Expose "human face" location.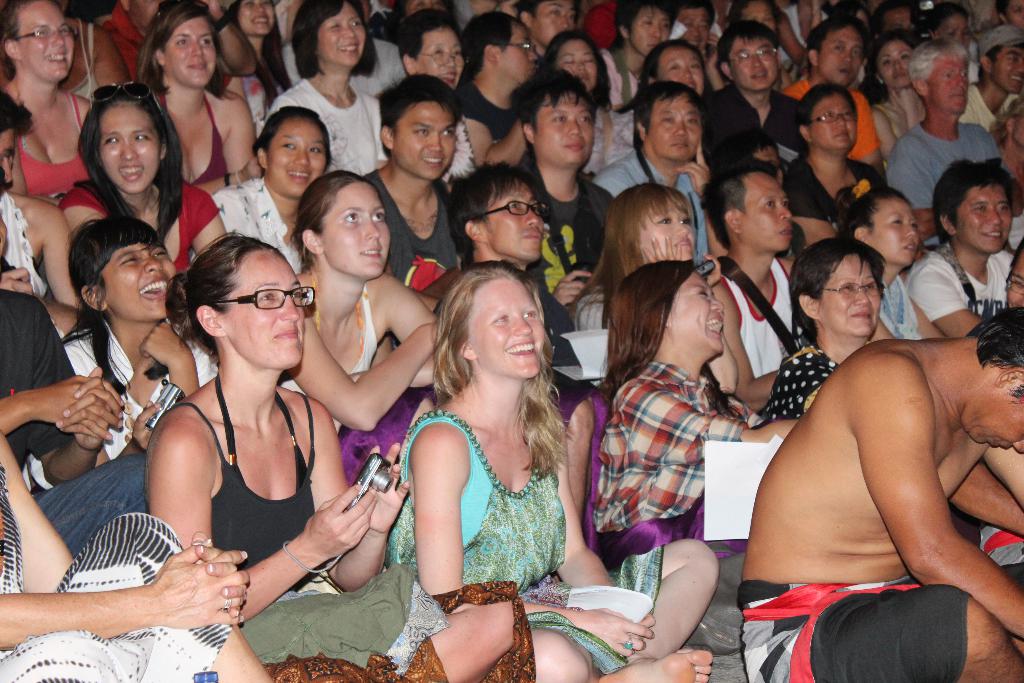
Exposed at 877:40:909:87.
